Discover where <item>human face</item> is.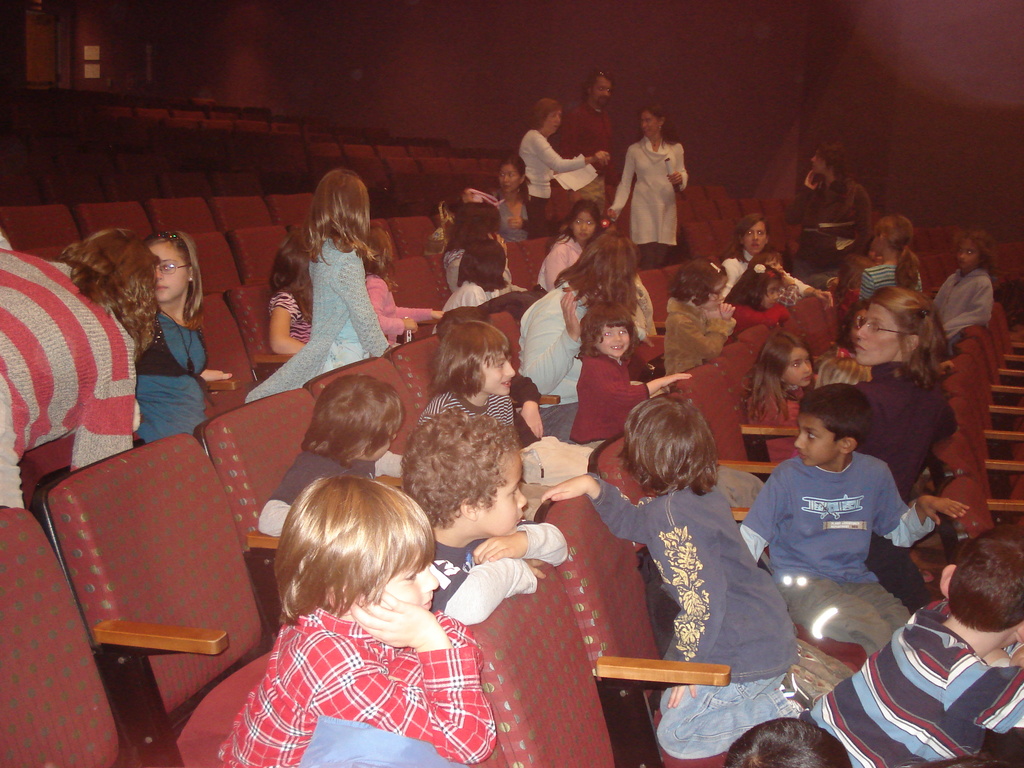
Discovered at BBox(792, 414, 840, 466).
